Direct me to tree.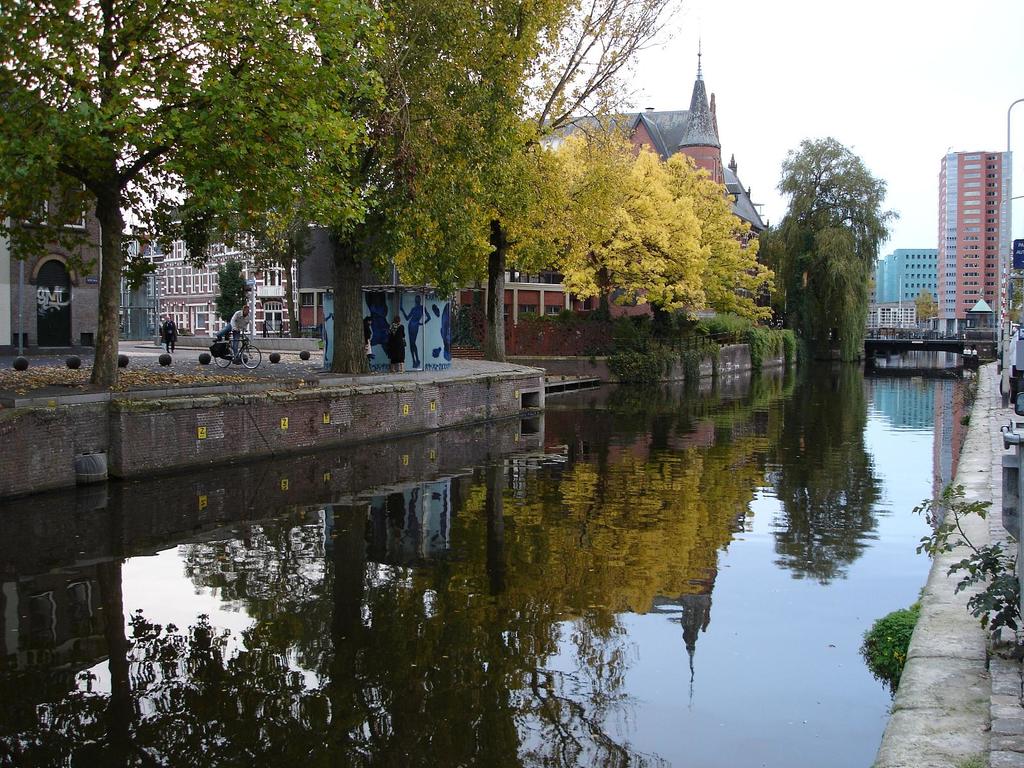
Direction: <box>0,0,381,395</box>.
